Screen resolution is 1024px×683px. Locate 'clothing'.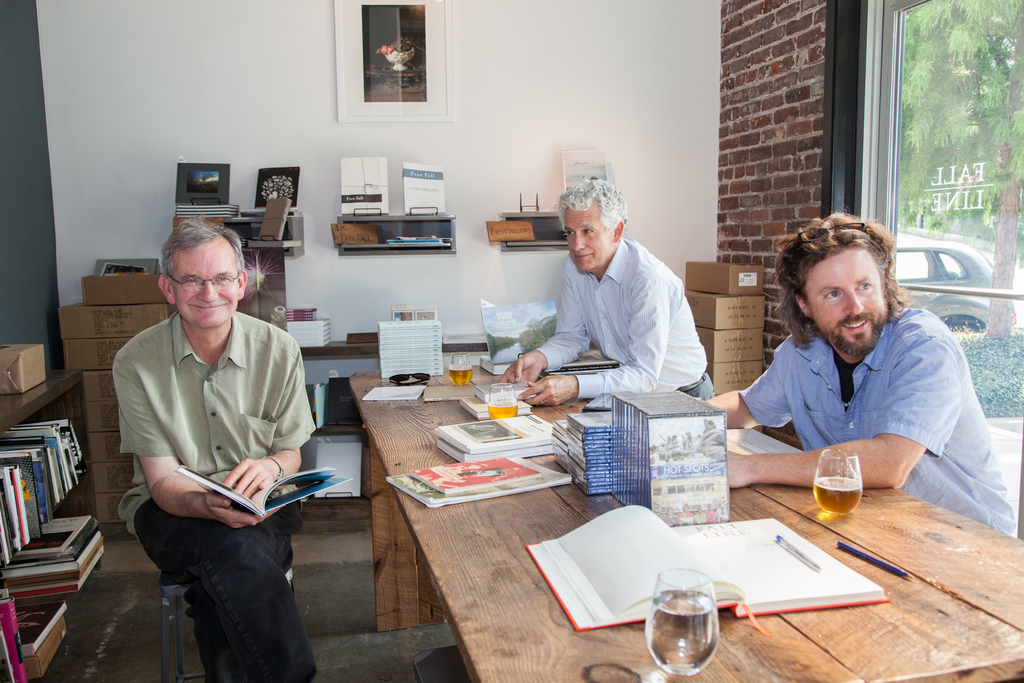
left=534, top=235, right=719, bottom=404.
